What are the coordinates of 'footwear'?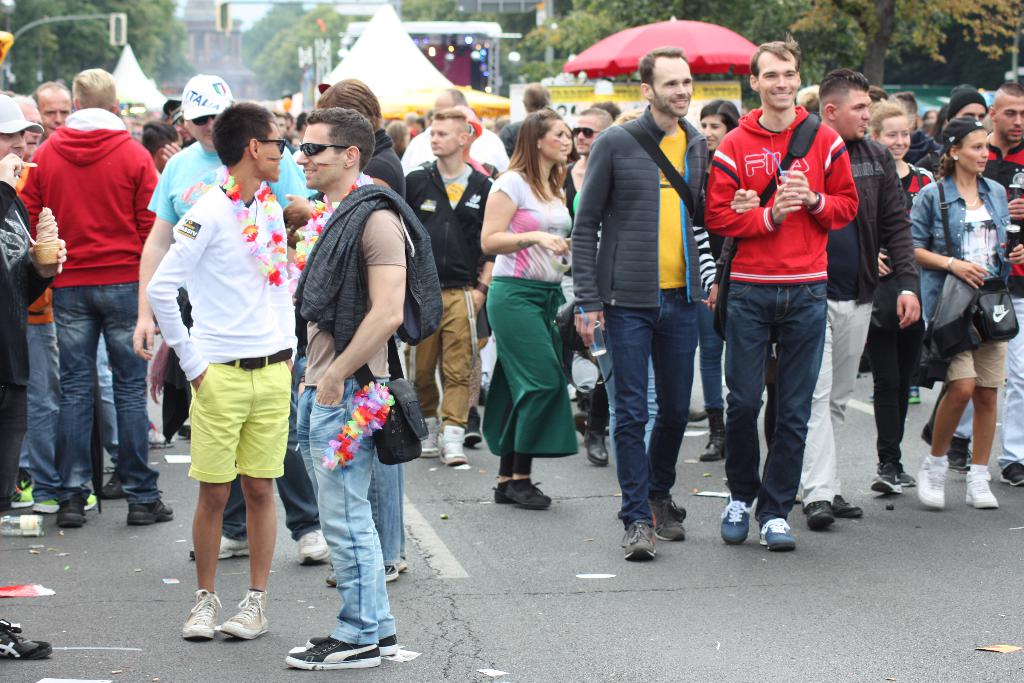
BBox(284, 638, 378, 666).
